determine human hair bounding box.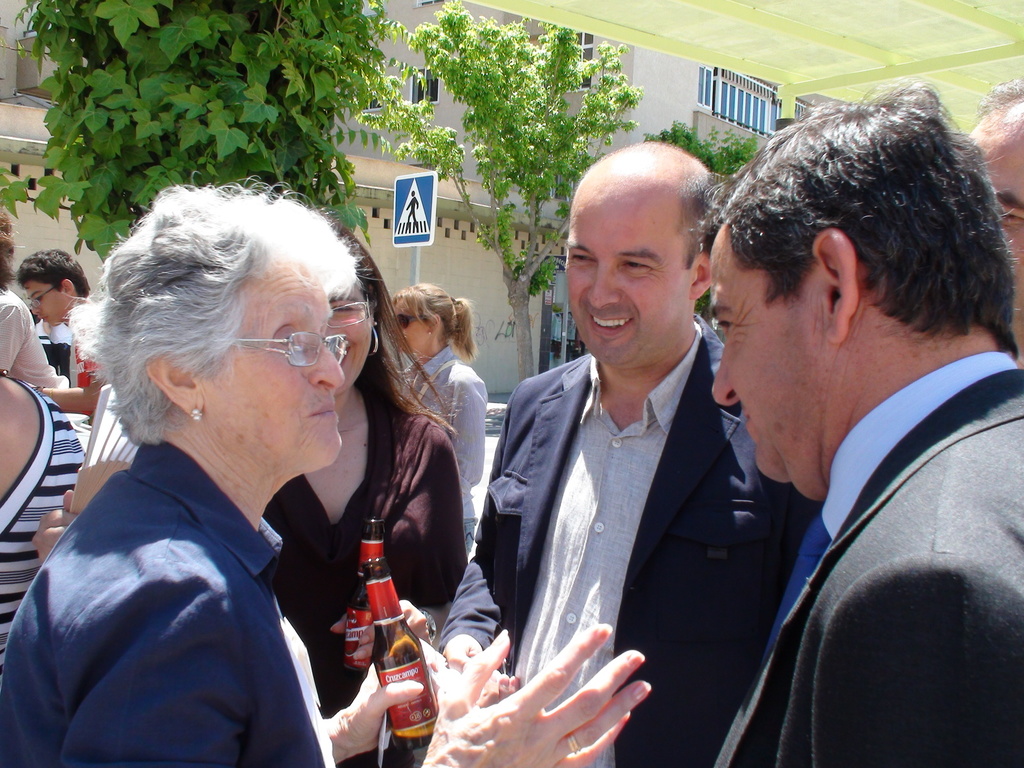
Determined: [0,208,21,303].
